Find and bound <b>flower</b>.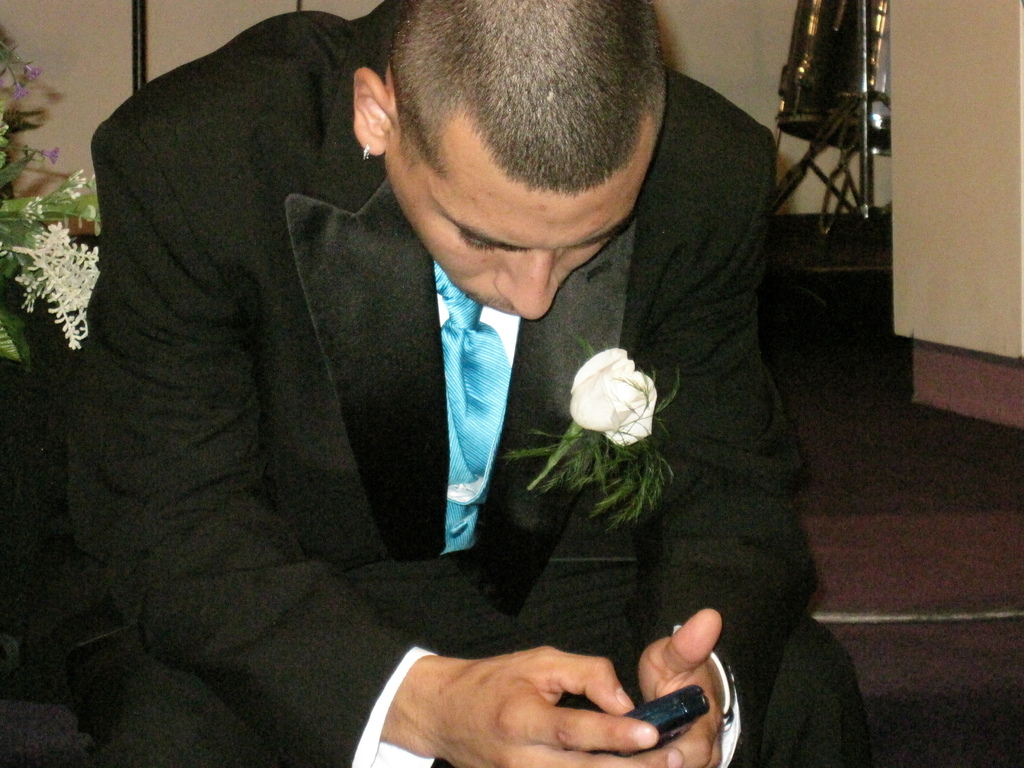
Bound: select_region(561, 342, 655, 458).
